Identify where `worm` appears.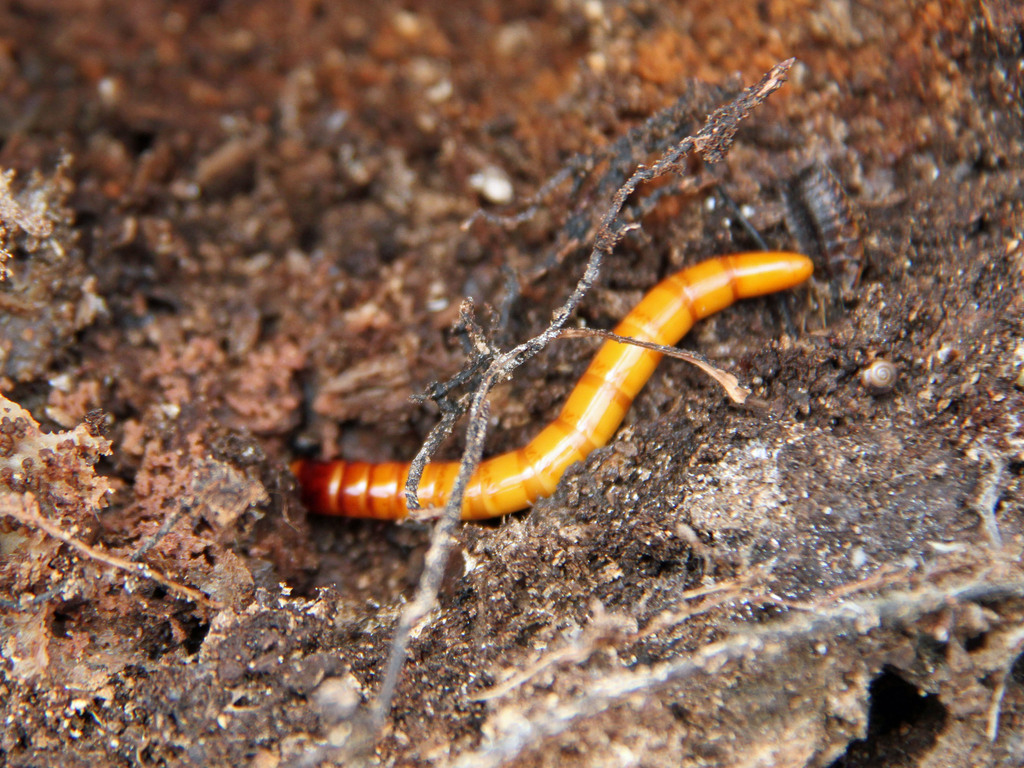
Appears at box(278, 241, 822, 524).
